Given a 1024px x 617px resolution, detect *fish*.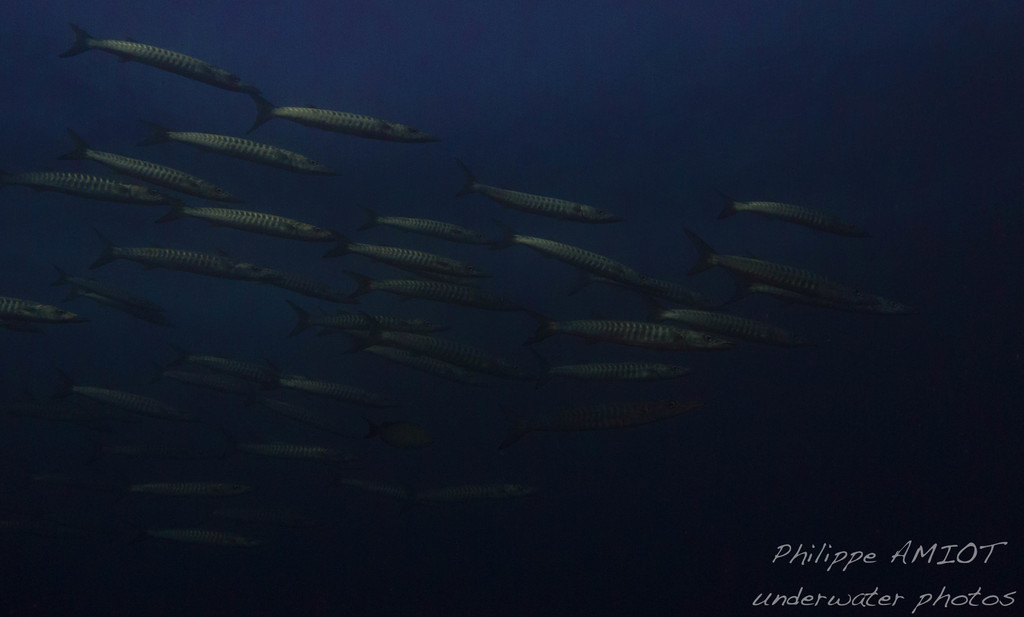
(left=252, top=92, right=436, bottom=149).
